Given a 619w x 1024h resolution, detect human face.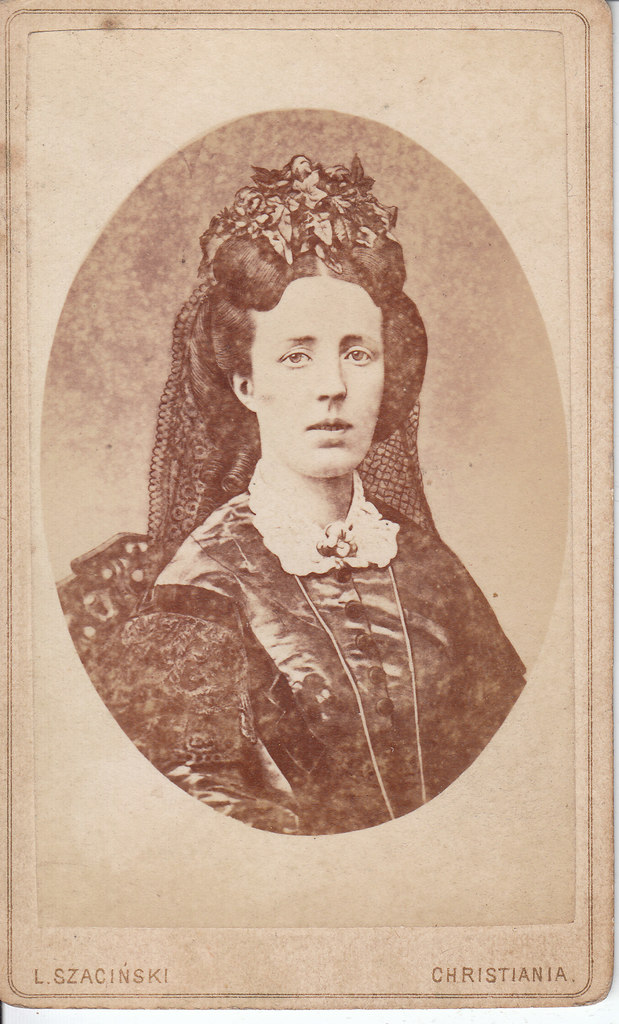
Rect(254, 278, 381, 476).
